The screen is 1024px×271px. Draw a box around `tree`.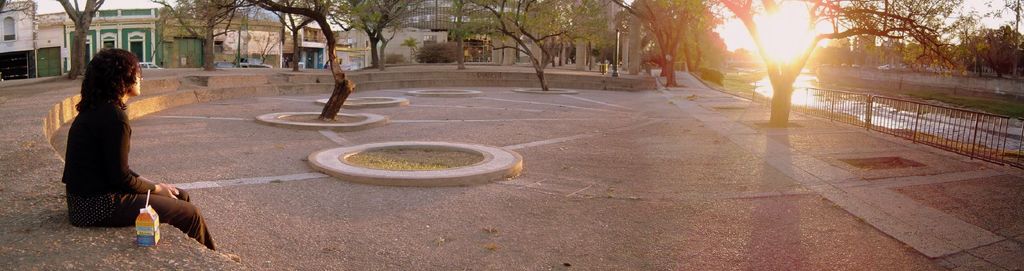
(left=600, top=0, right=721, bottom=86).
